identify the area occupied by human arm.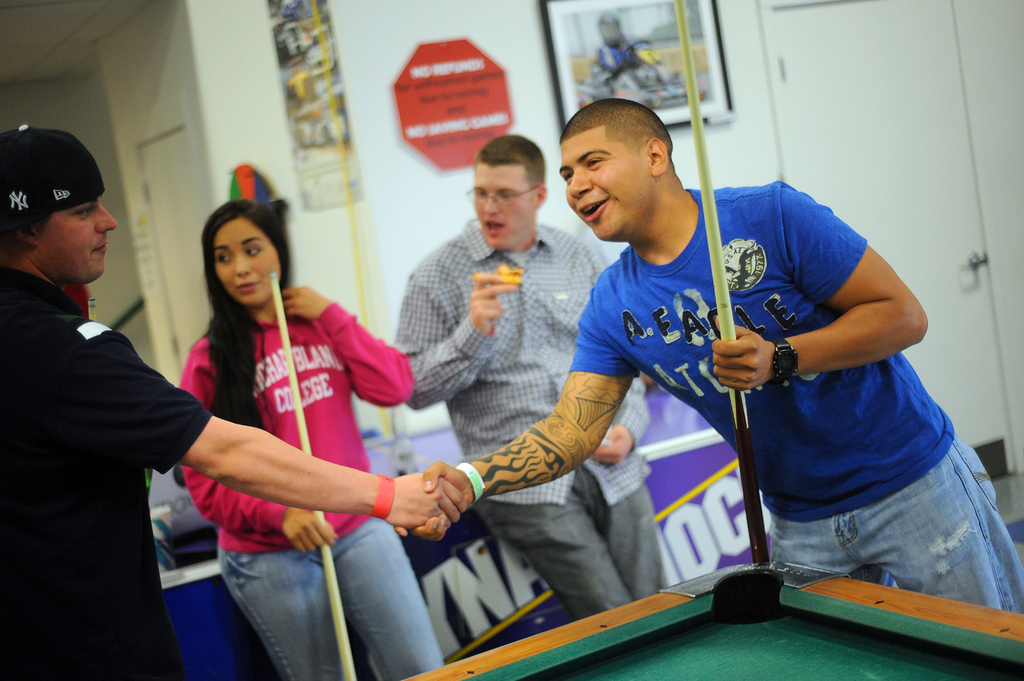
Area: locate(184, 340, 362, 564).
